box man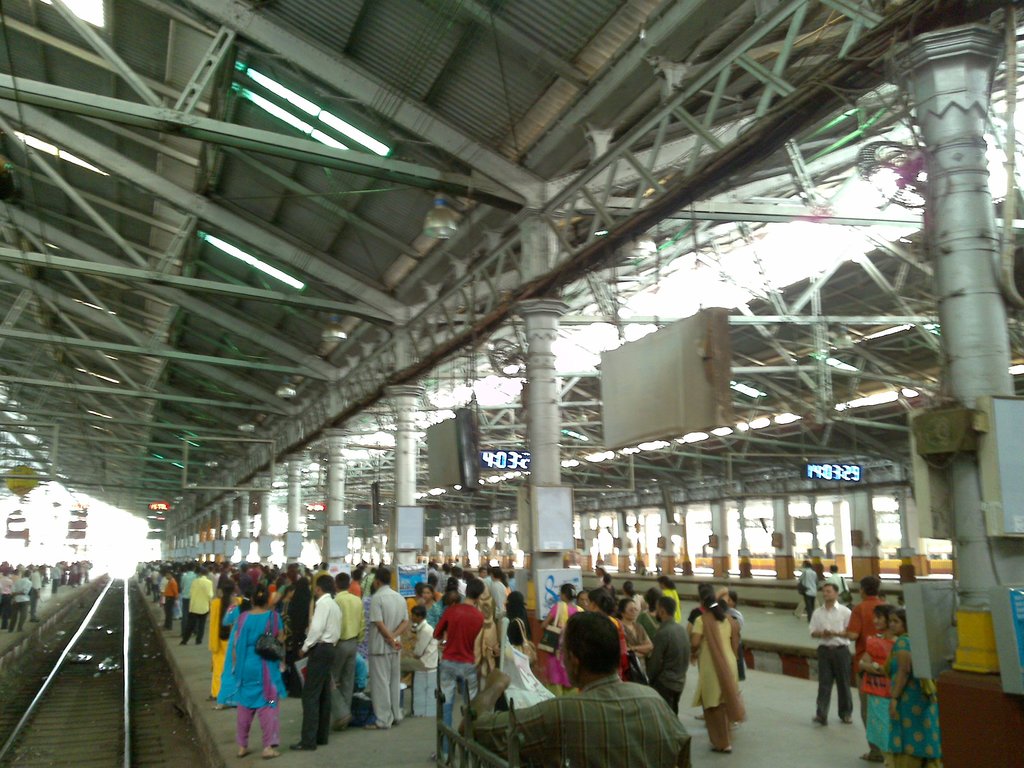
{"x1": 431, "y1": 575, "x2": 488, "y2": 759}
